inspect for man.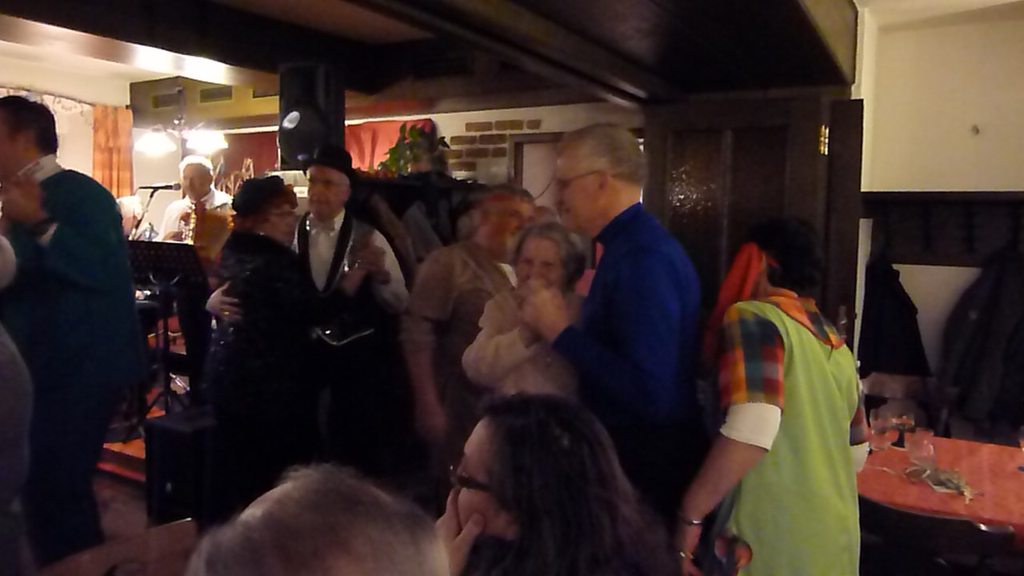
Inspection: l=202, t=149, r=414, b=317.
